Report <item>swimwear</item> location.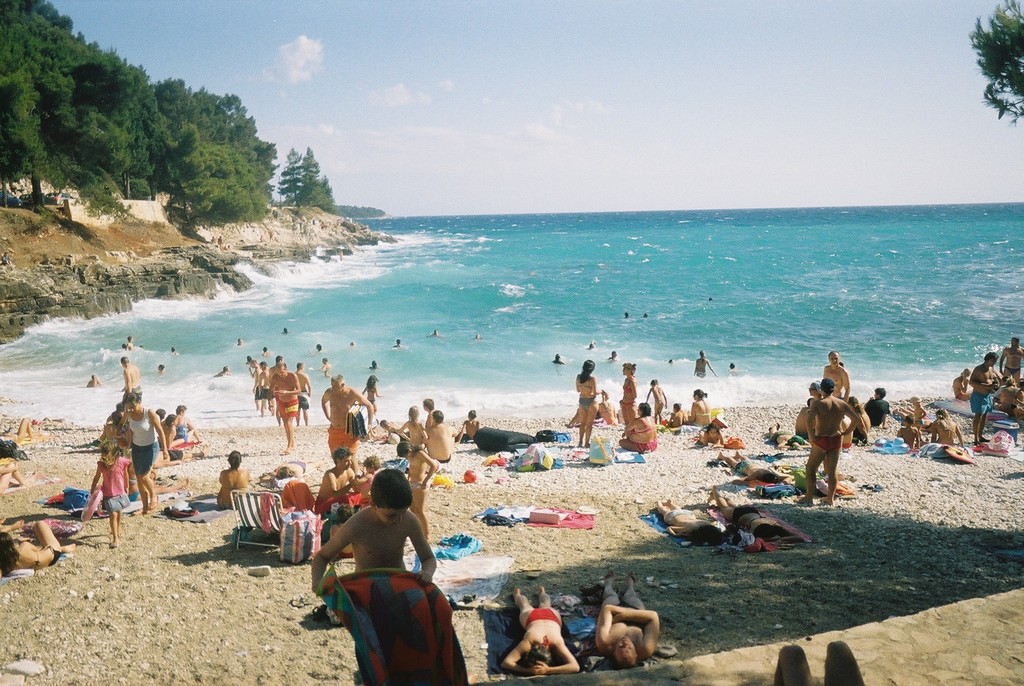
Report: bbox=[970, 396, 995, 418].
